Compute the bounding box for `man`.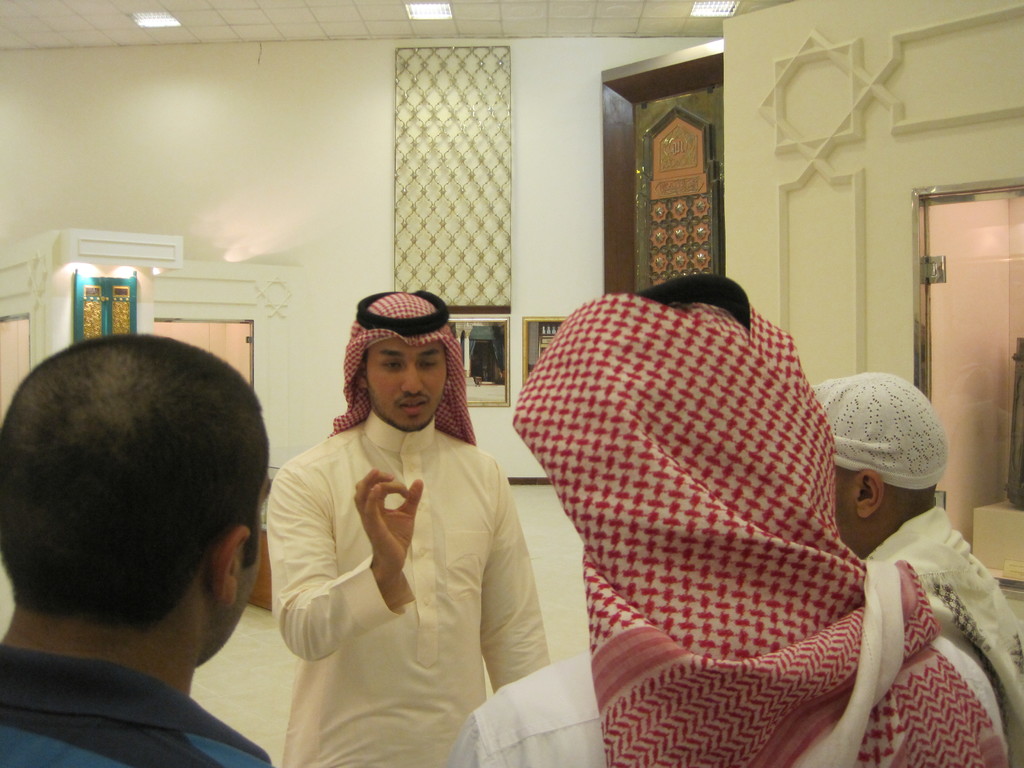
crop(271, 286, 552, 767).
